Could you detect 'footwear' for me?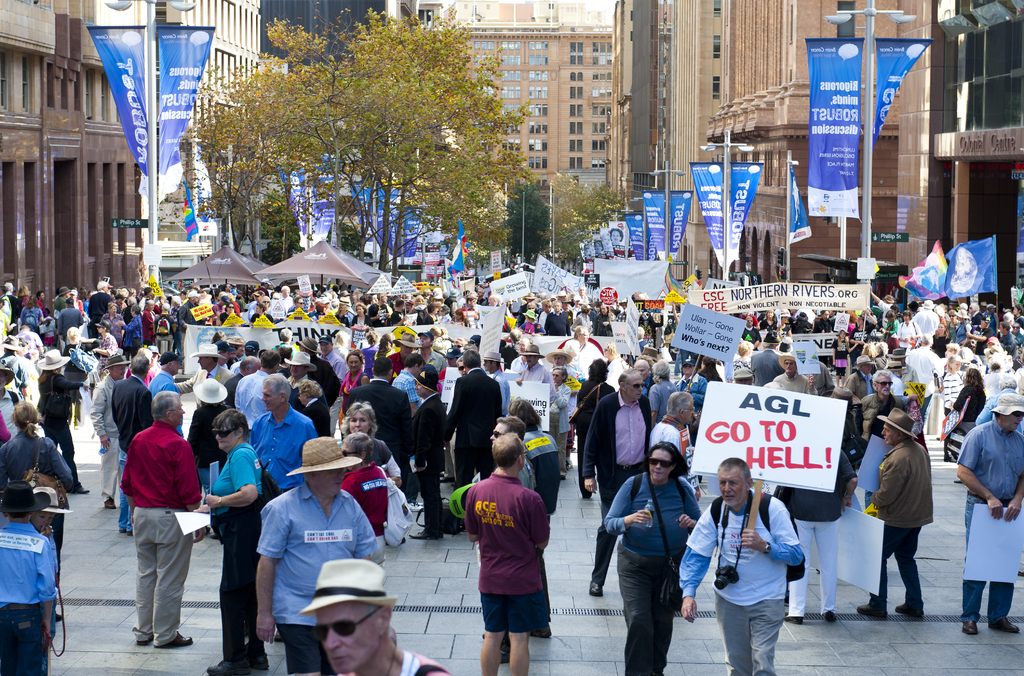
Detection result: <bbox>860, 597, 881, 625</bbox>.
